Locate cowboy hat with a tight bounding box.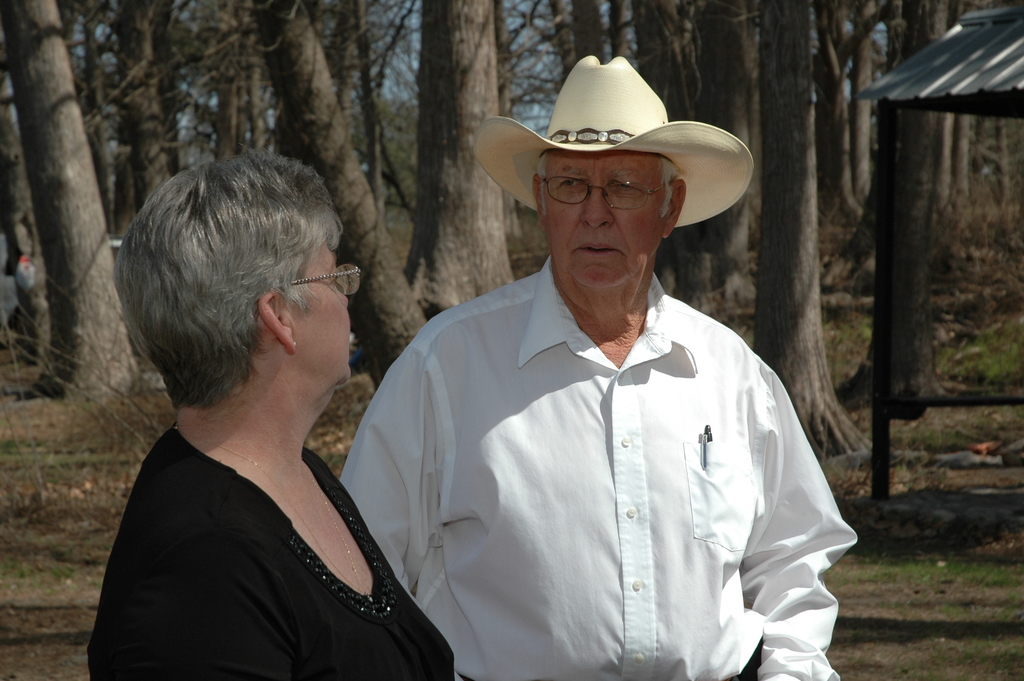
bbox=[508, 69, 723, 254].
